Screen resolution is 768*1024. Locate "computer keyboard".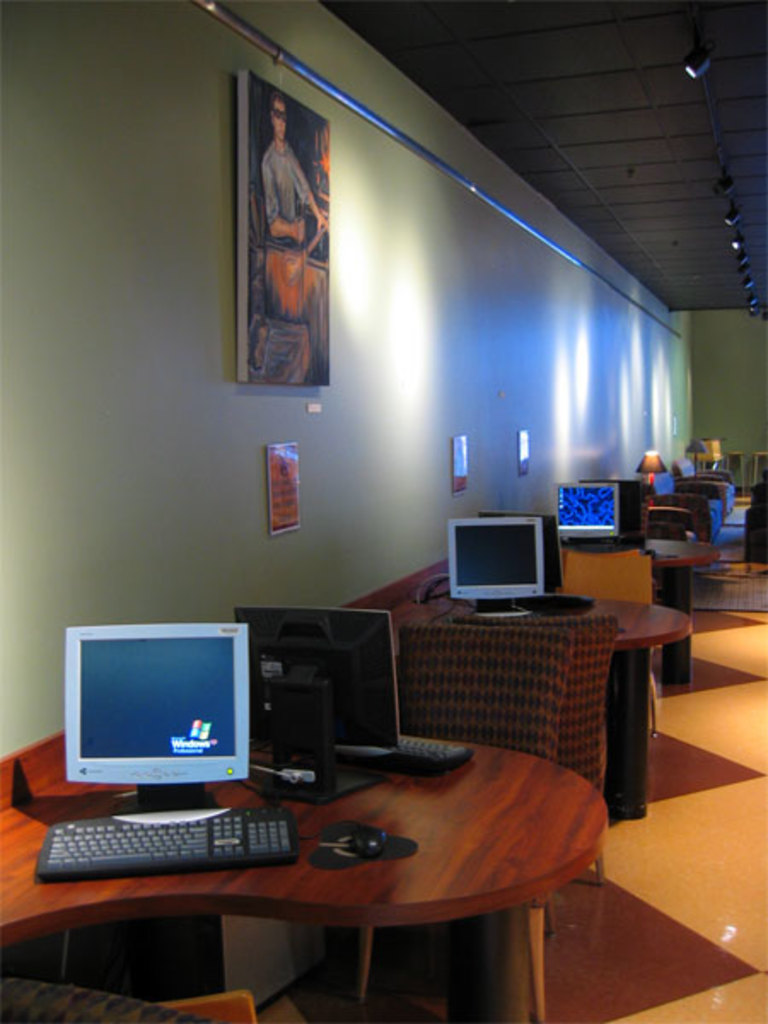
[338,730,474,773].
